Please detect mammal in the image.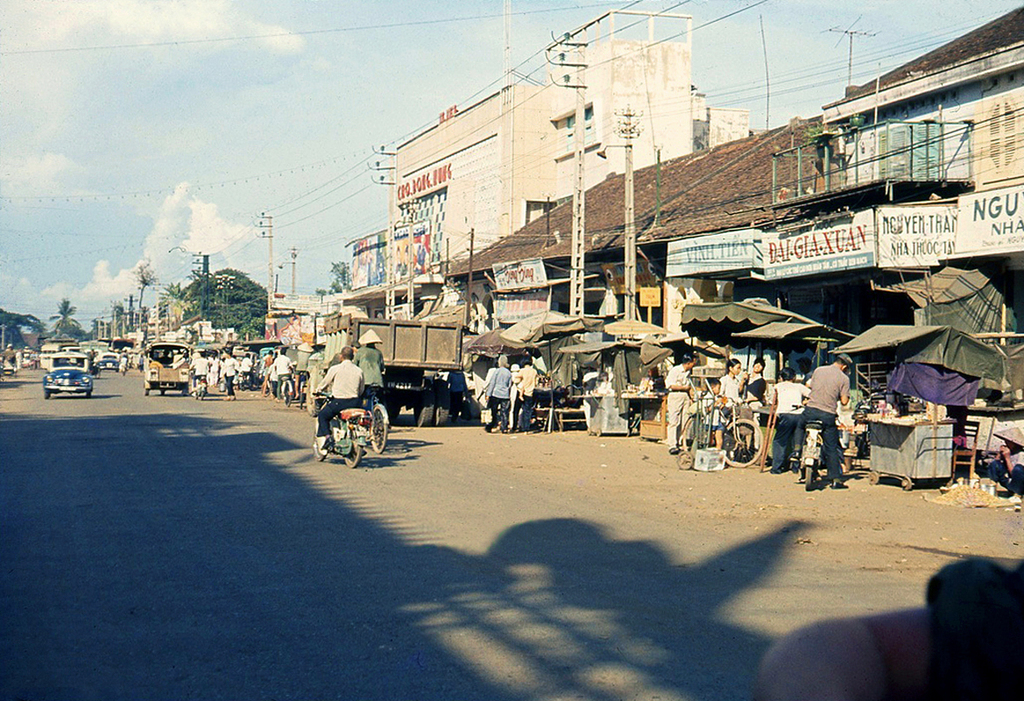
<box>351,329,387,414</box>.
